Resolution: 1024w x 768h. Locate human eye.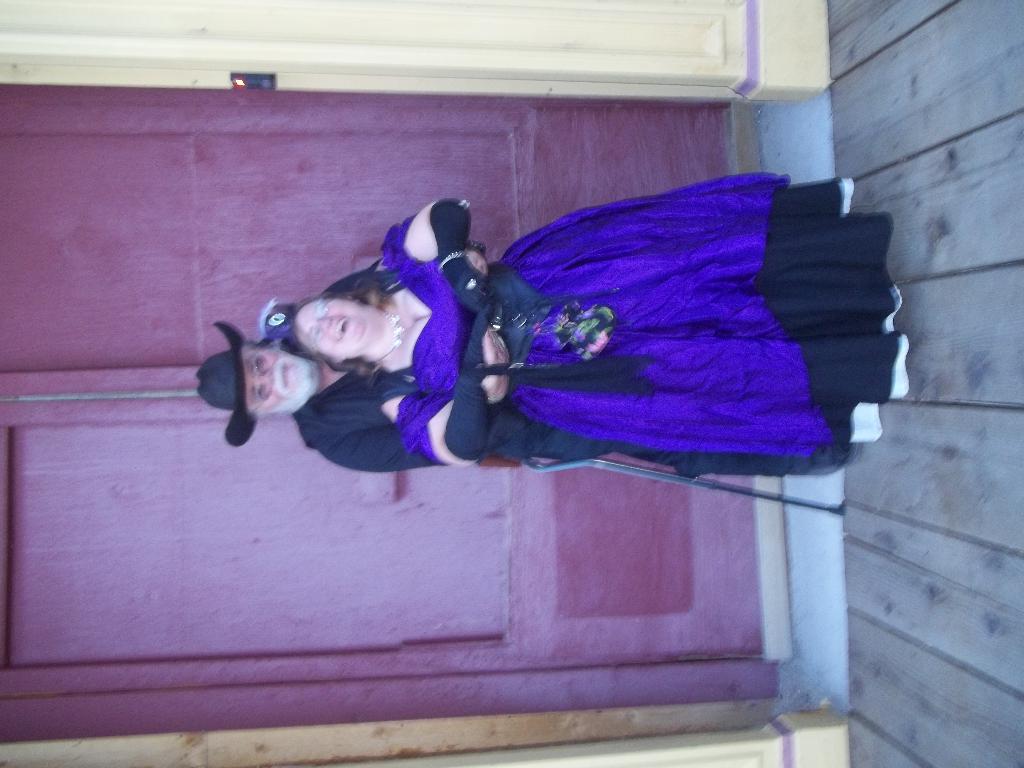
252,356,269,378.
